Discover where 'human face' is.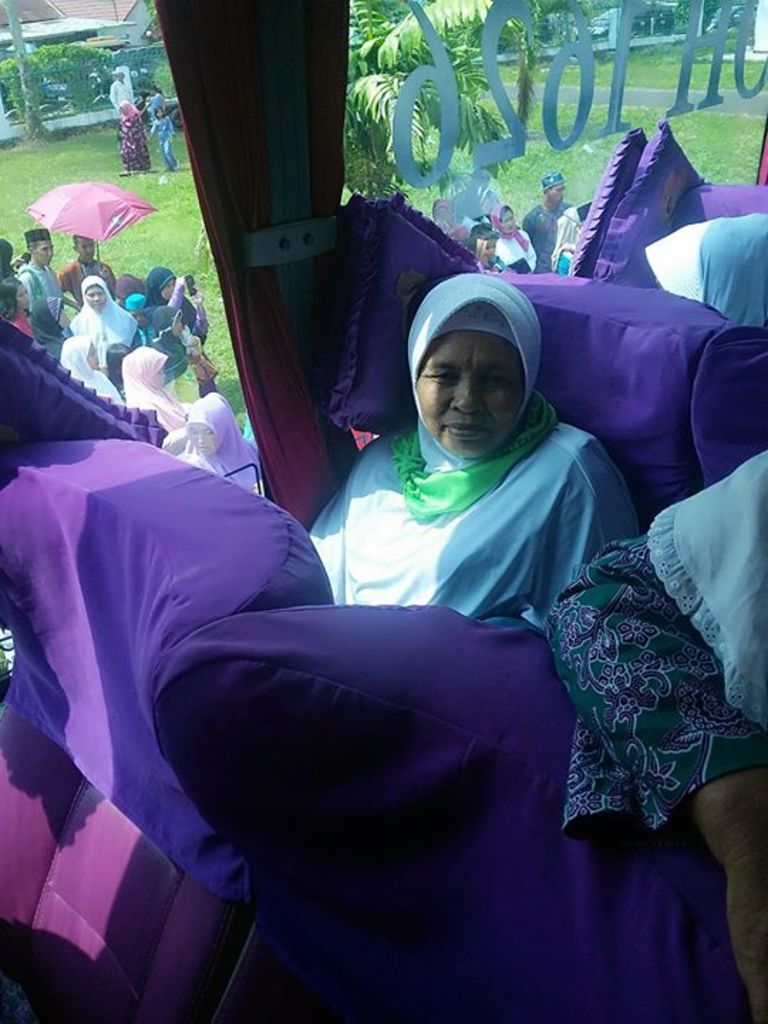
Discovered at <bbox>417, 320, 525, 455</bbox>.
